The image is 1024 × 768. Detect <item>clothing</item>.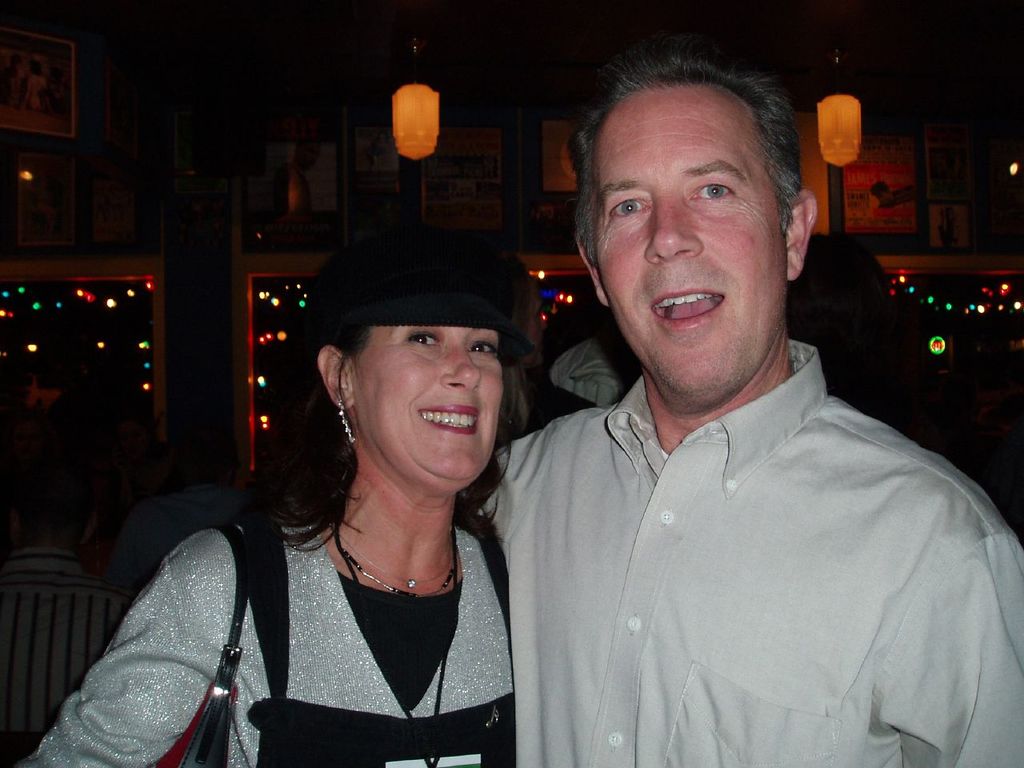
Detection: <region>7, 522, 507, 767</region>.
